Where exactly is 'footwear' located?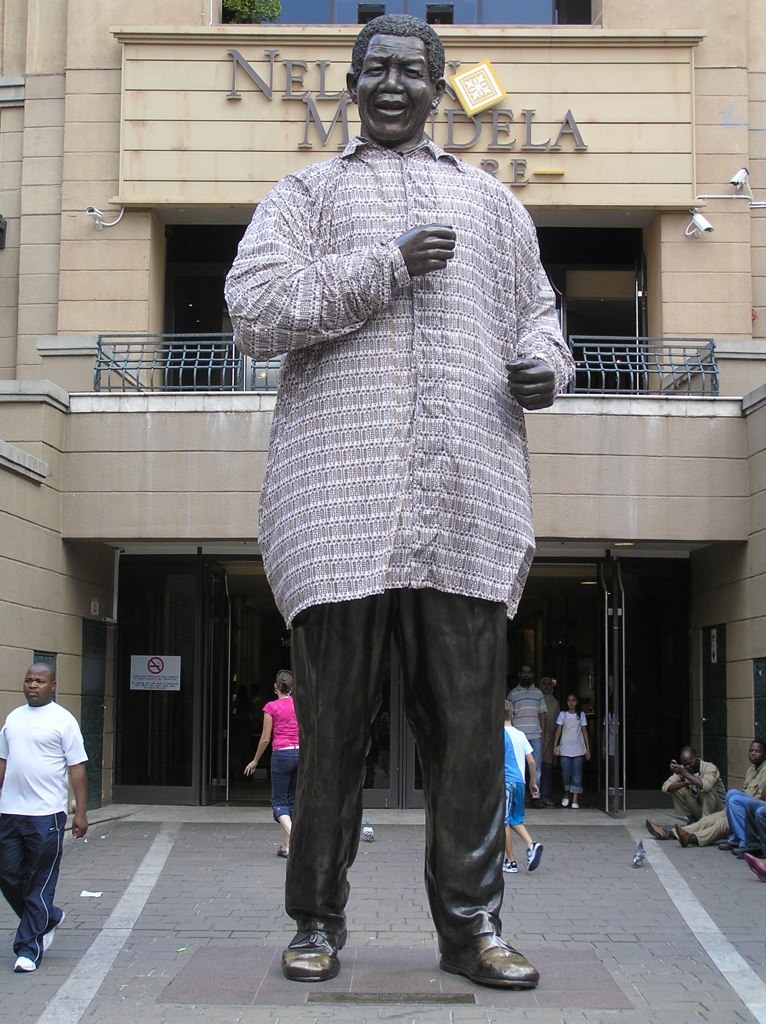
Its bounding box is <box>528,841,544,871</box>.
